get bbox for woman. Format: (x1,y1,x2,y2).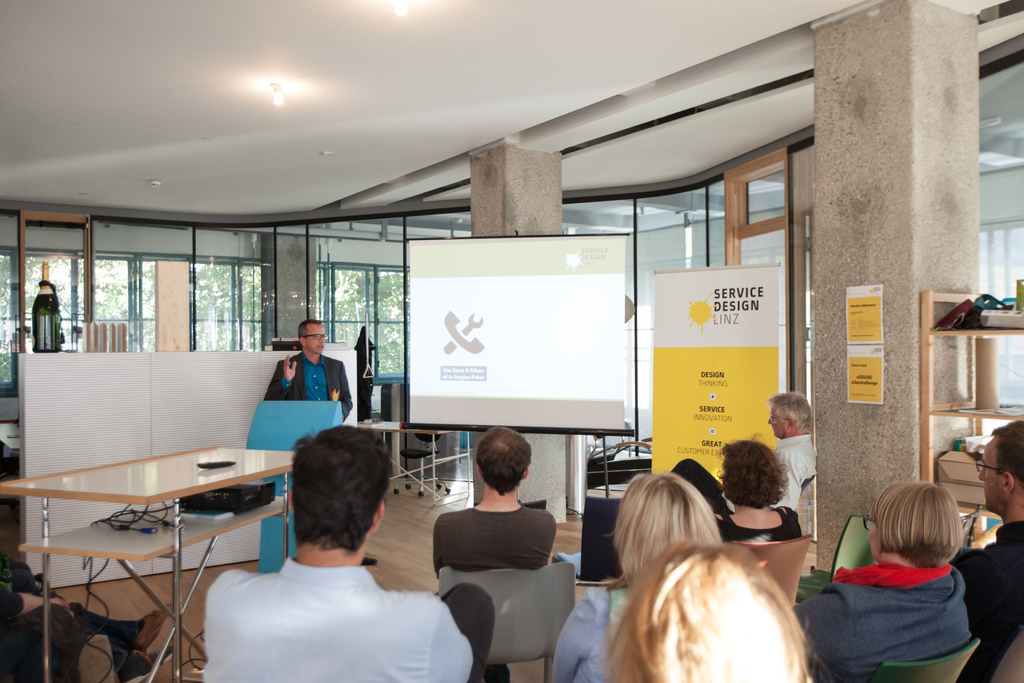
(808,479,1002,668).
